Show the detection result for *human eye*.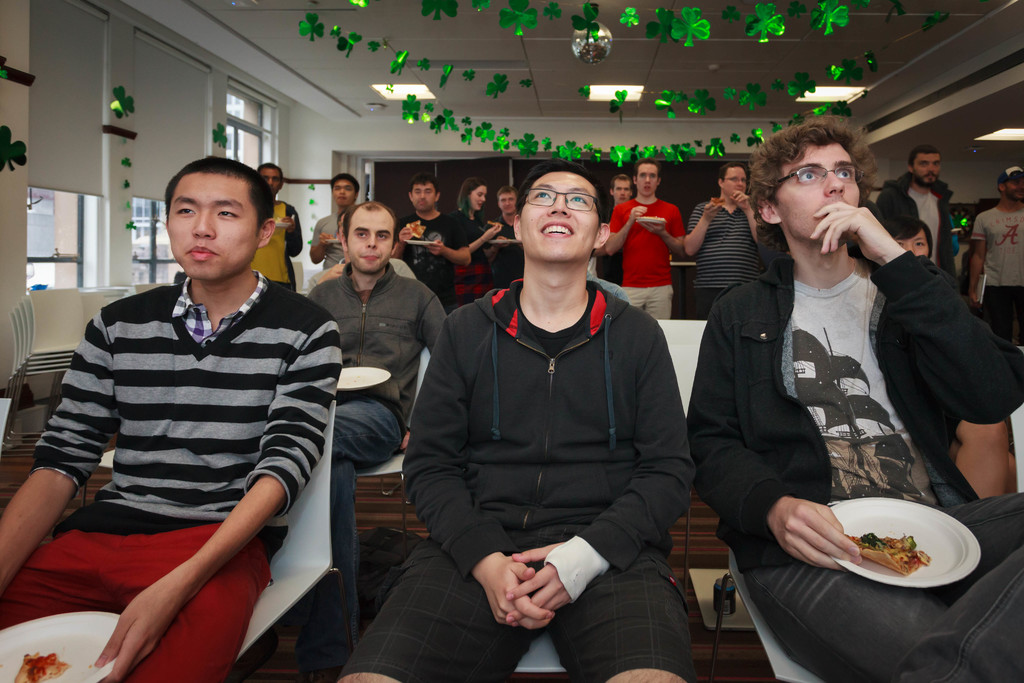
box(173, 204, 196, 220).
